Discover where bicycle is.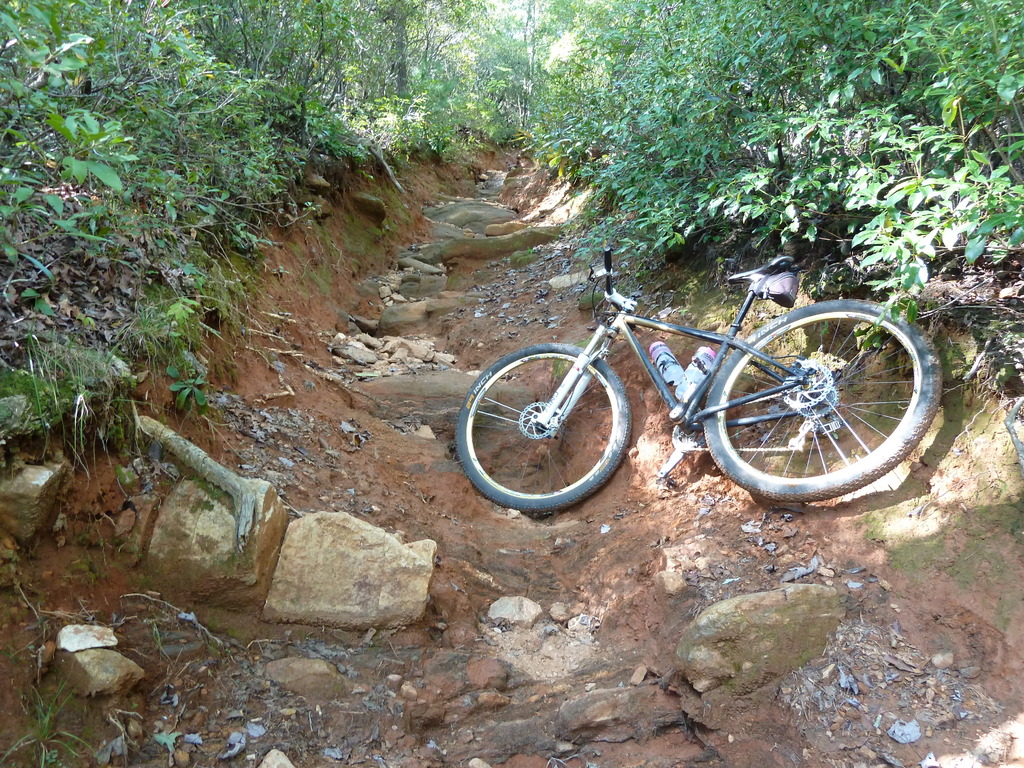
Discovered at bbox=(448, 238, 944, 516).
